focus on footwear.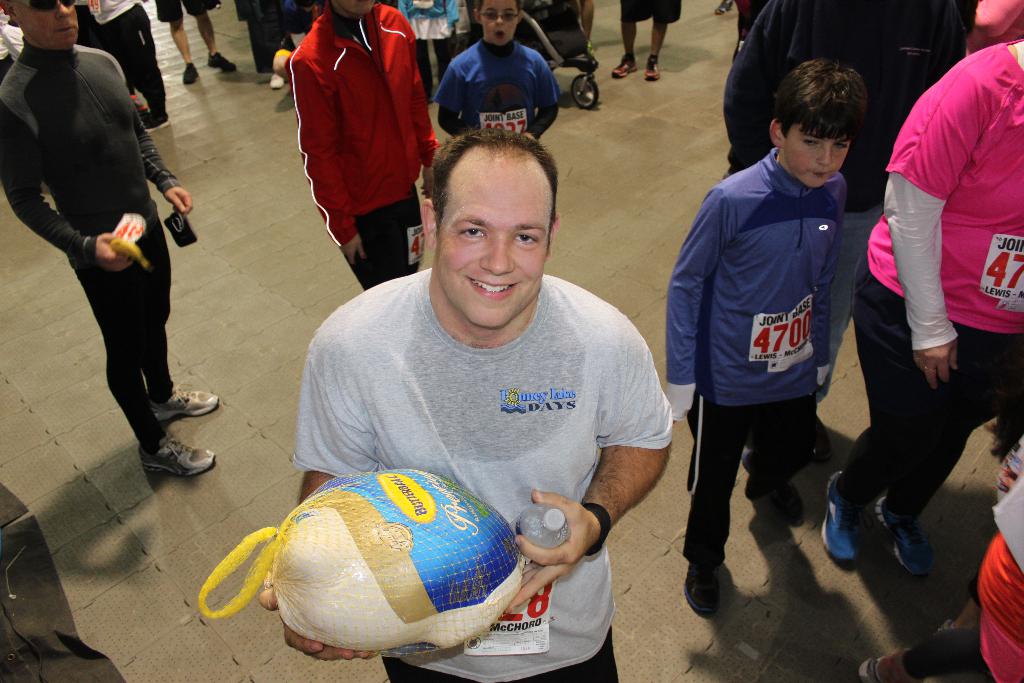
Focused at (141,385,220,422).
